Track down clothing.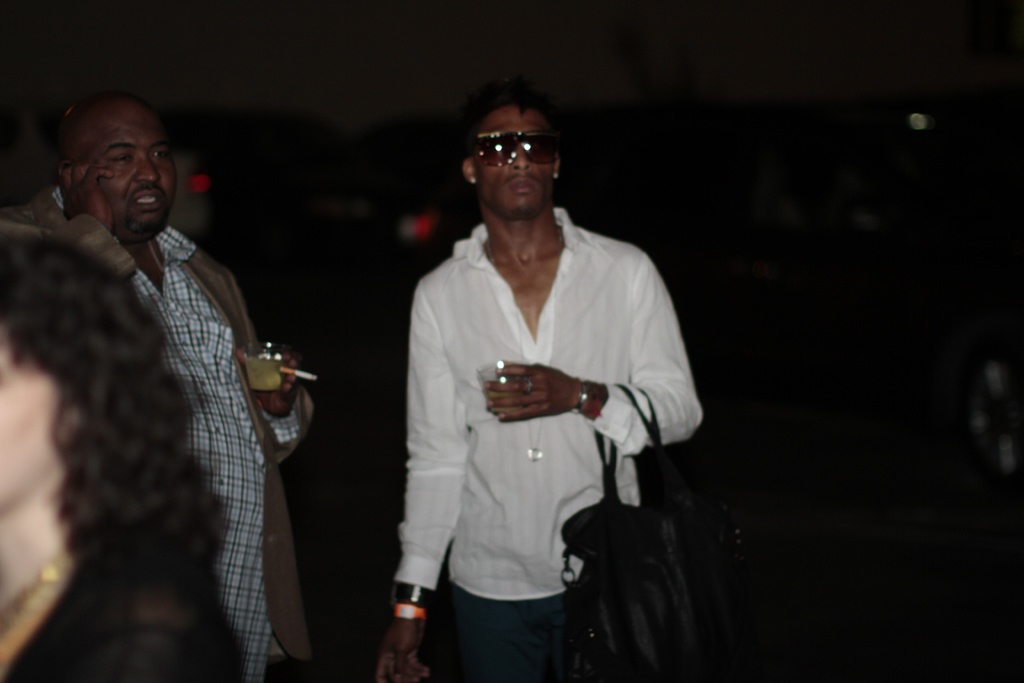
Tracked to <region>382, 192, 688, 650</region>.
